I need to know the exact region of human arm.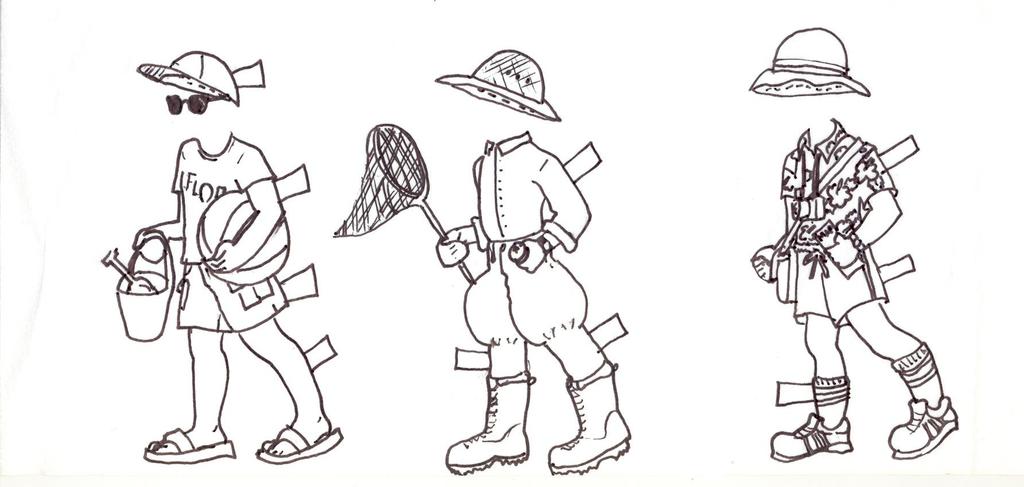
Region: {"left": 819, "top": 140, "right": 902, "bottom": 268}.
